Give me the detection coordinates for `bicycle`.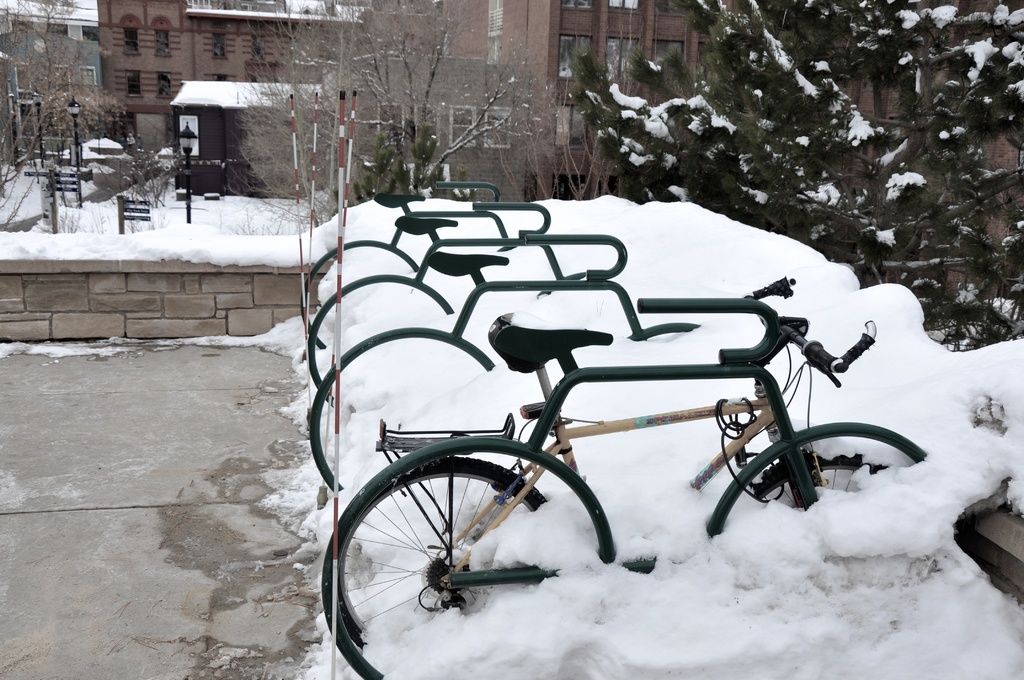
323:293:932:651.
